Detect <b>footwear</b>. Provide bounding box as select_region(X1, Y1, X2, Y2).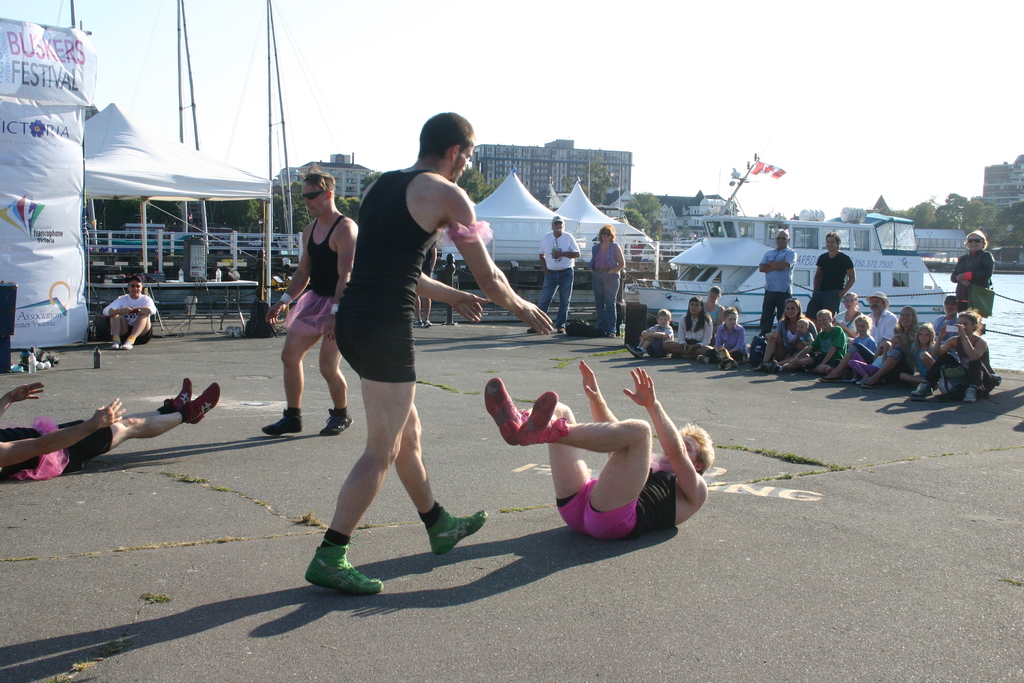
select_region(324, 406, 353, 434).
